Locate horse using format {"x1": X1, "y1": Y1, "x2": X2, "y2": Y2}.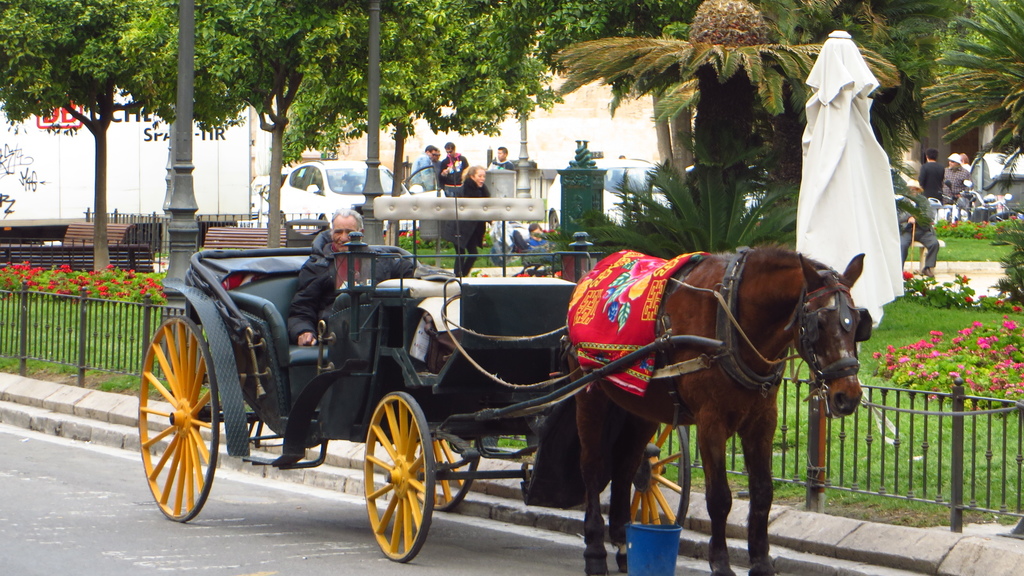
{"x1": 563, "y1": 239, "x2": 869, "y2": 575}.
